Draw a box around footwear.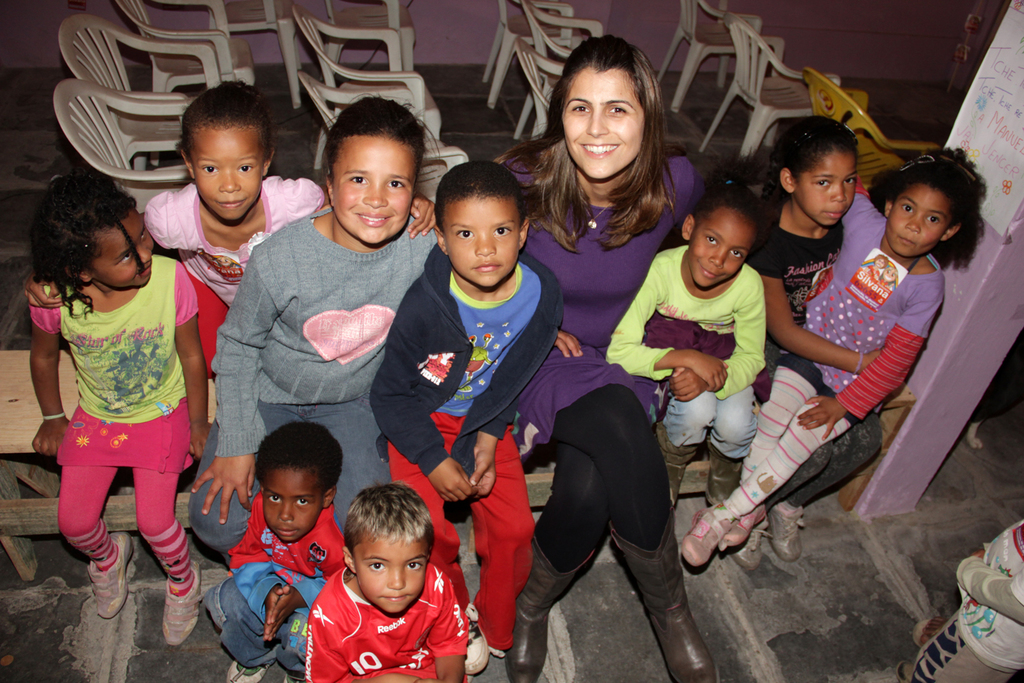
select_region(680, 504, 733, 568).
